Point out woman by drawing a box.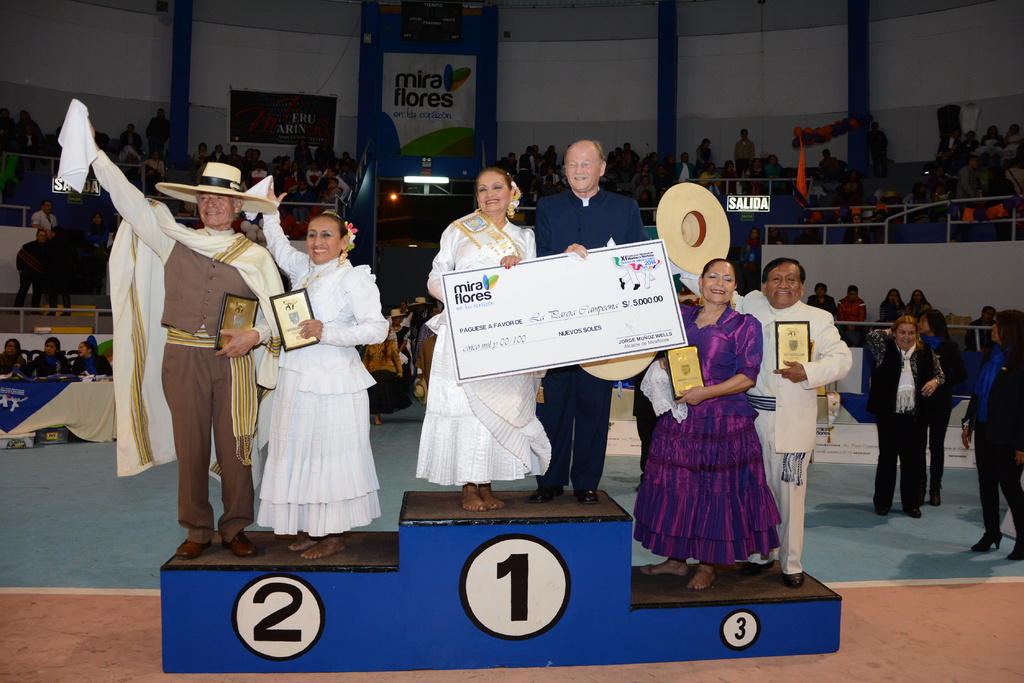
crop(844, 214, 874, 248).
